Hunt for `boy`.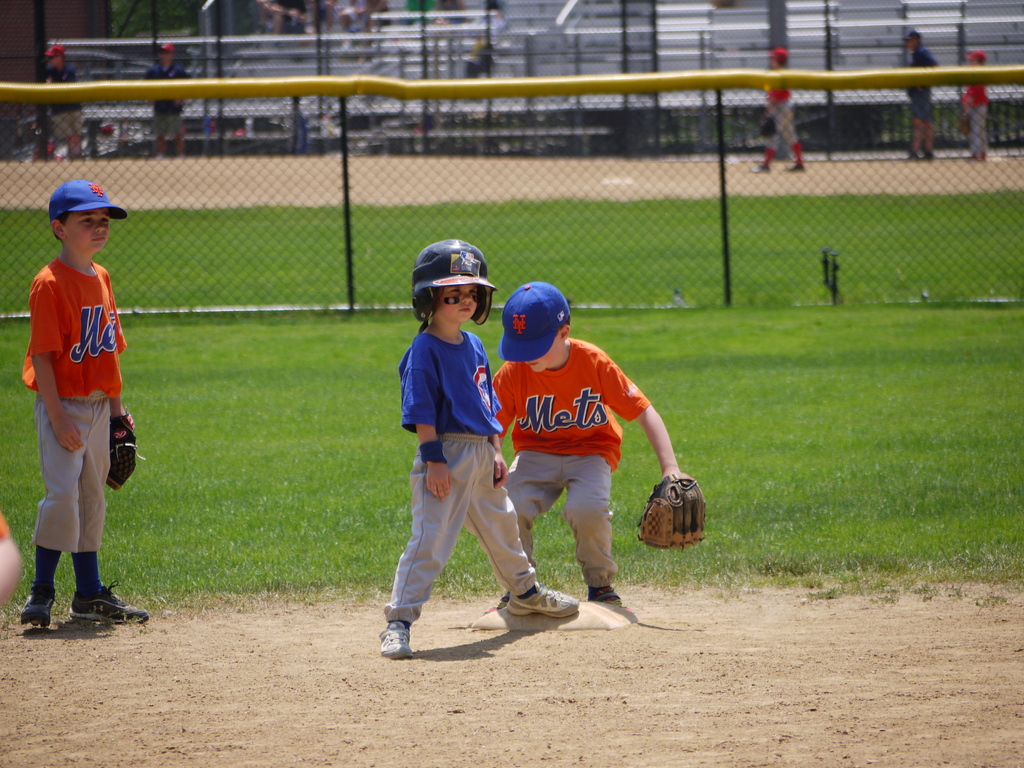
Hunted down at select_region(486, 285, 684, 602).
